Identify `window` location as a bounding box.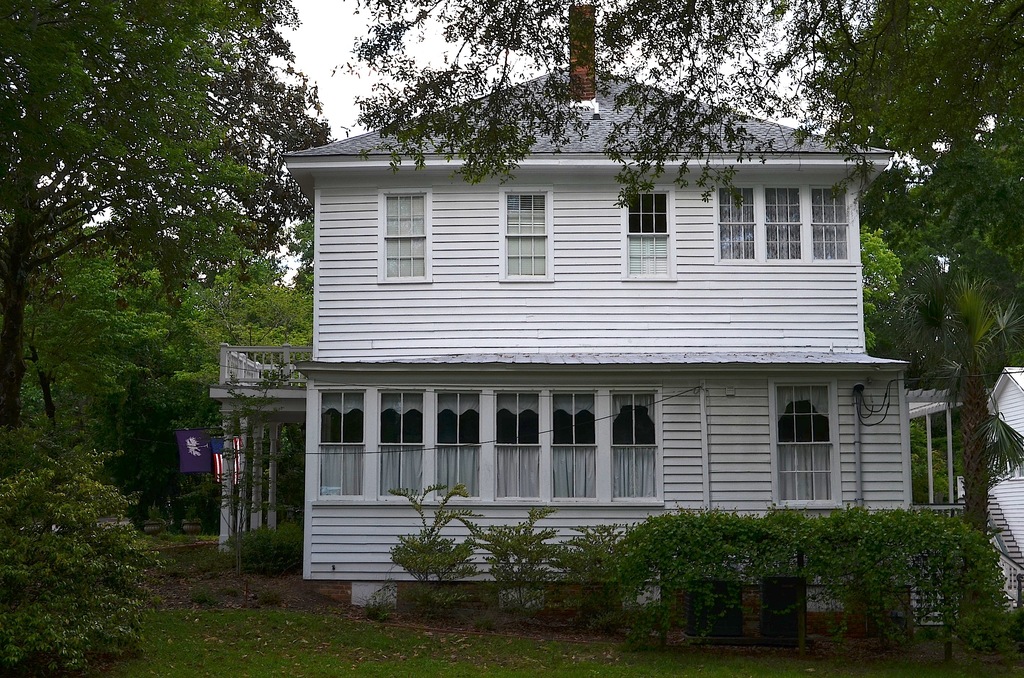
[775, 380, 831, 502].
